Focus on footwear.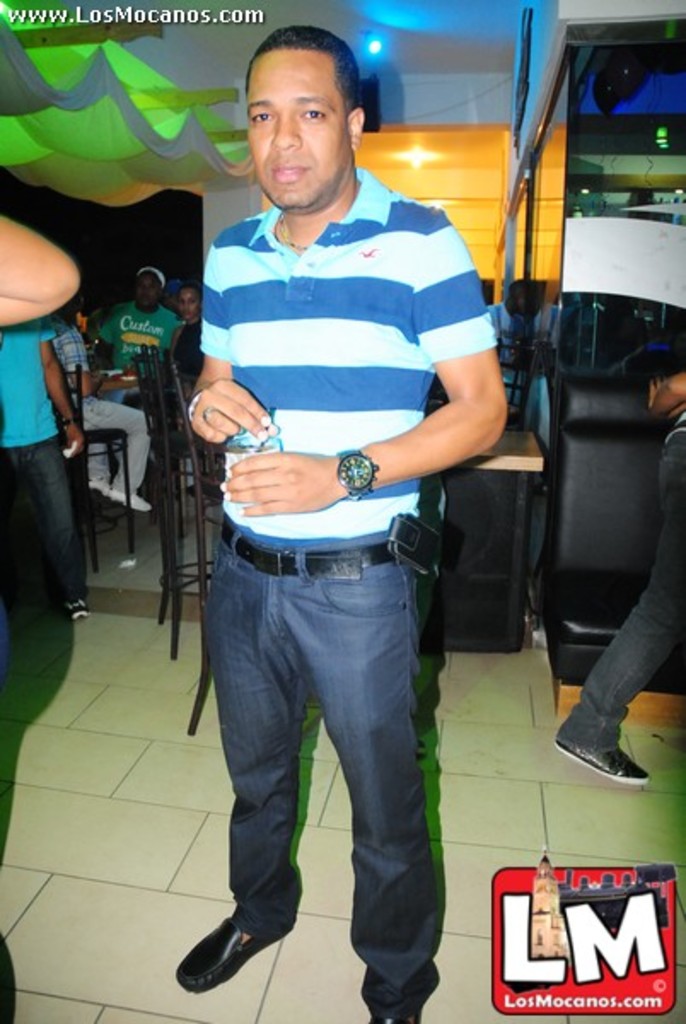
Focused at (left=369, top=1015, right=413, bottom=1022).
